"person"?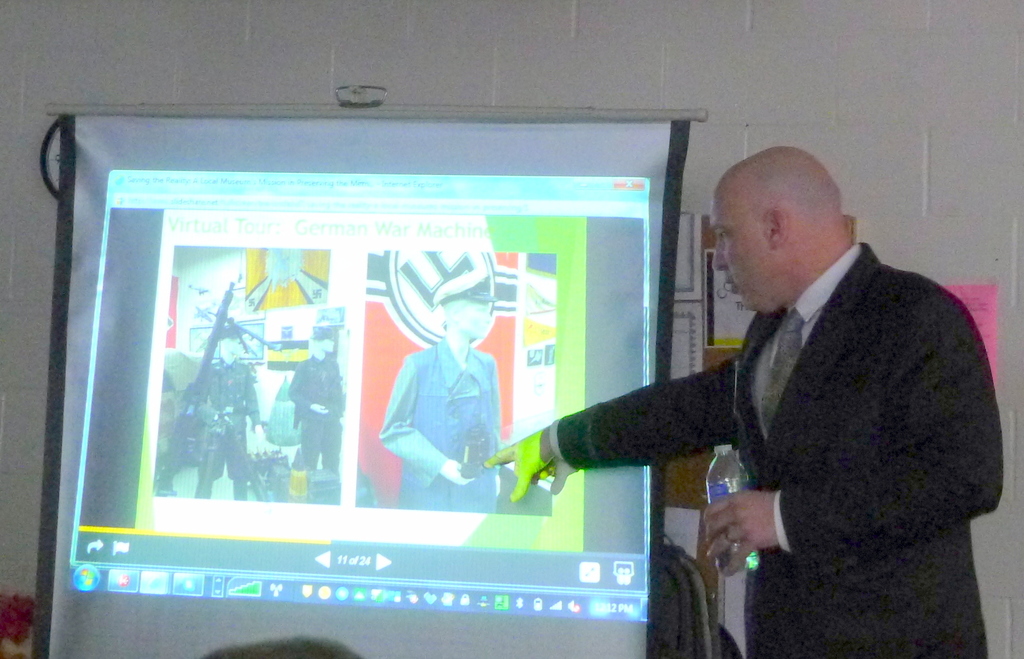
196 332 271 499
